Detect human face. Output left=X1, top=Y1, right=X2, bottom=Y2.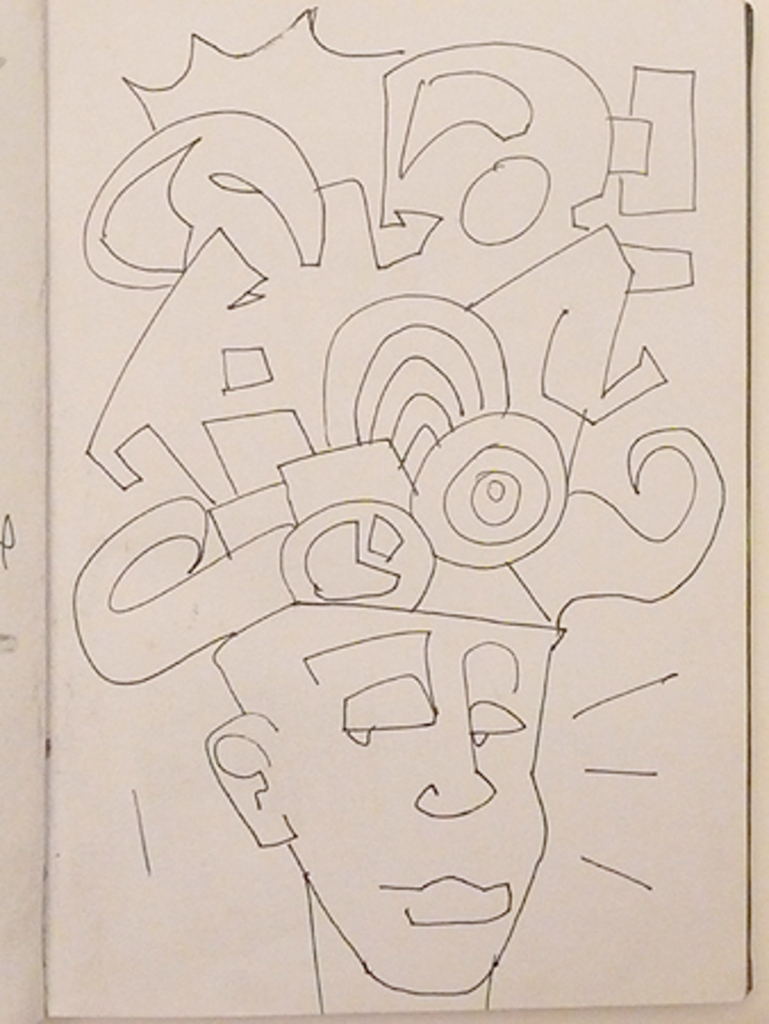
left=209, top=601, right=546, bottom=994.
